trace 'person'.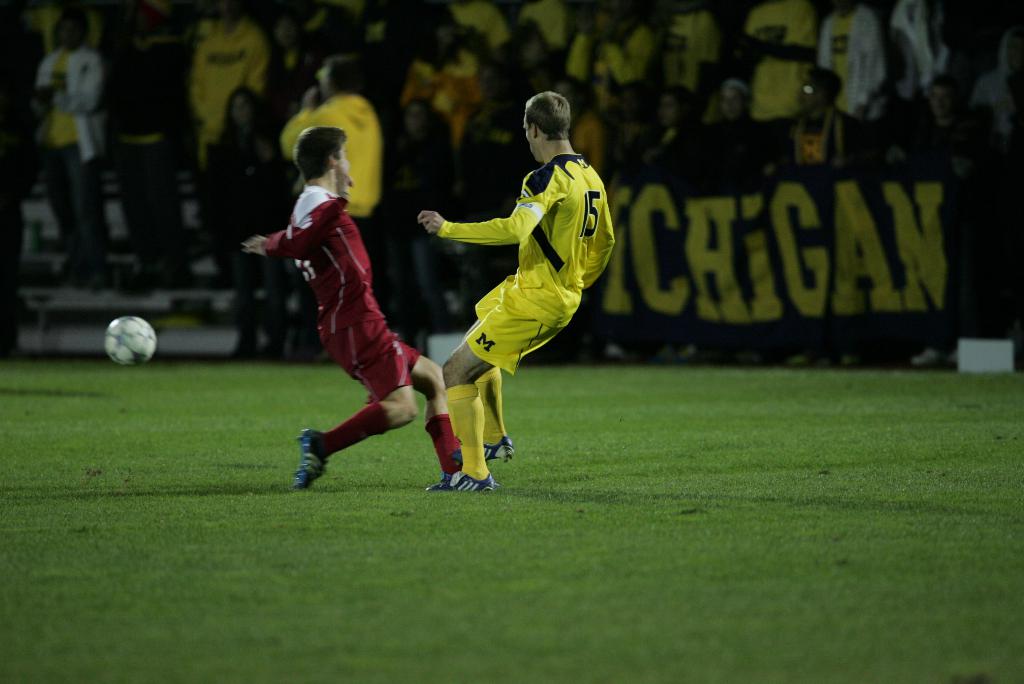
Traced to l=243, t=124, r=468, b=492.
